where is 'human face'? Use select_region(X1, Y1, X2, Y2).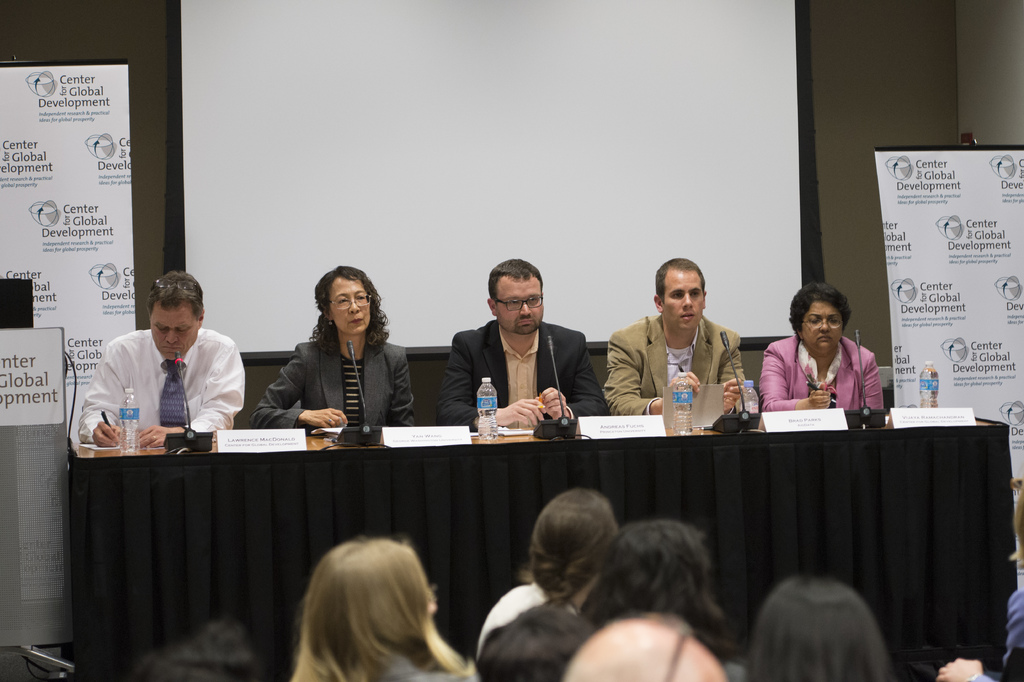
select_region(662, 270, 704, 331).
